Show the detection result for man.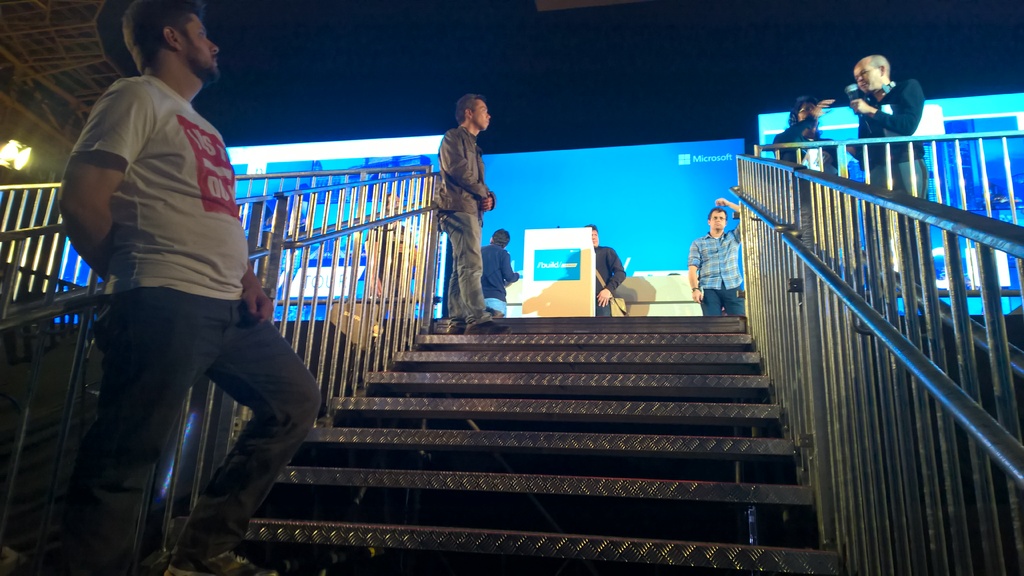
box=[439, 95, 498, 338].
